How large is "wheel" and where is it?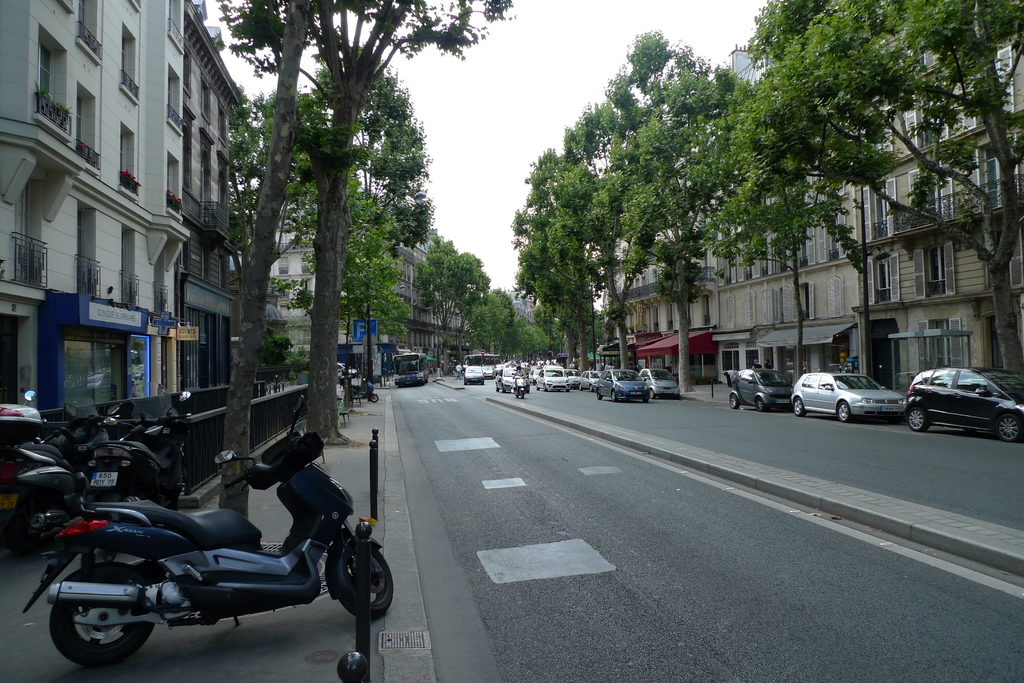
Bounding box: l=597, t=389, r=602, b=399.
